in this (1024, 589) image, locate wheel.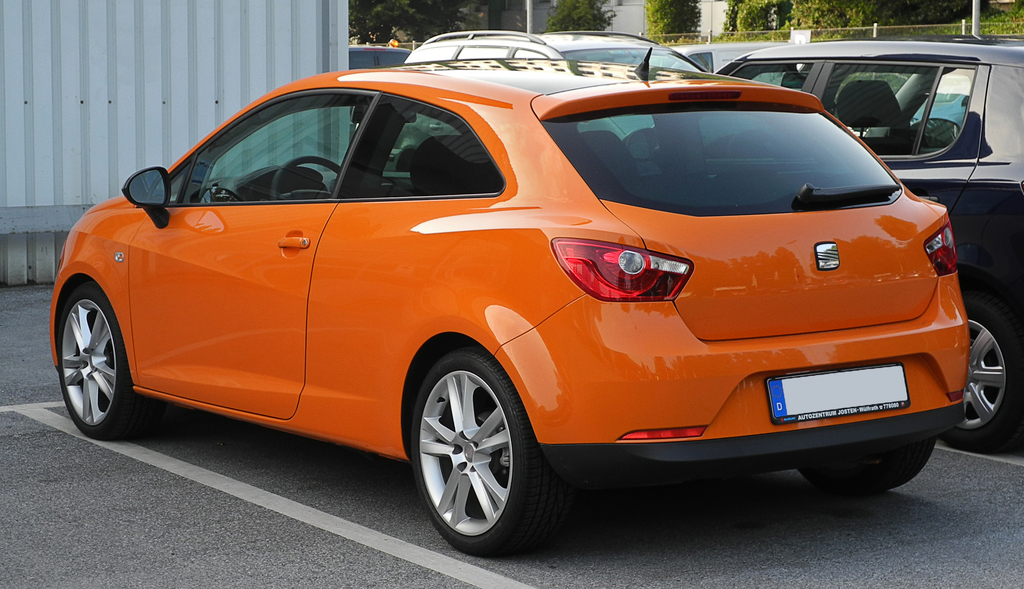
Bounding box: Rect(58, 284, 161, 436).
